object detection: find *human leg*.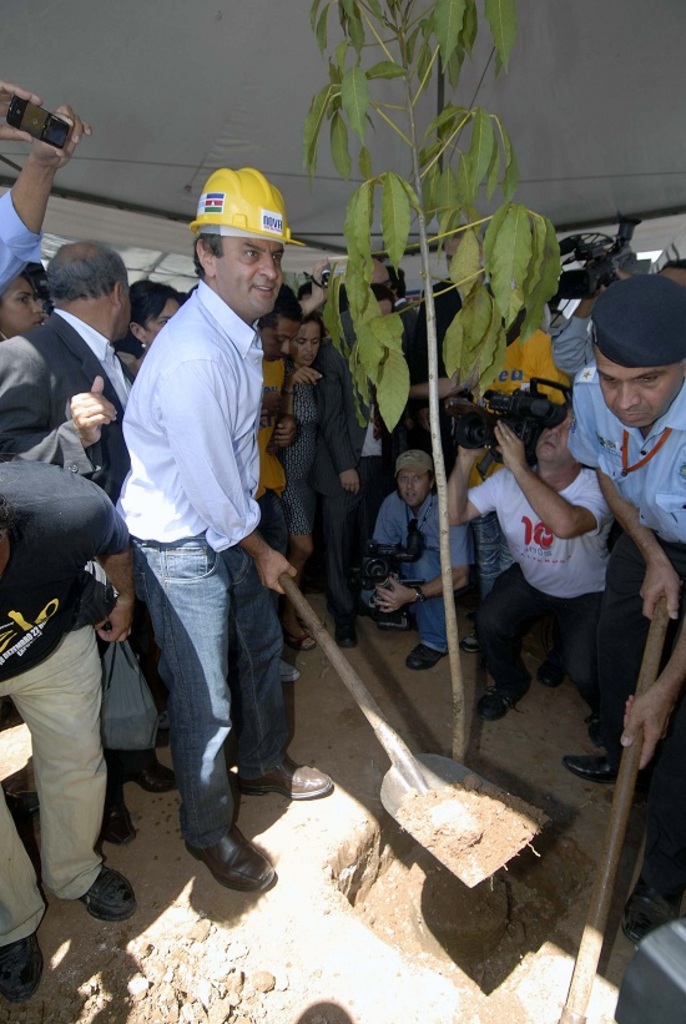
bbox(9, 626, 137, 920).
